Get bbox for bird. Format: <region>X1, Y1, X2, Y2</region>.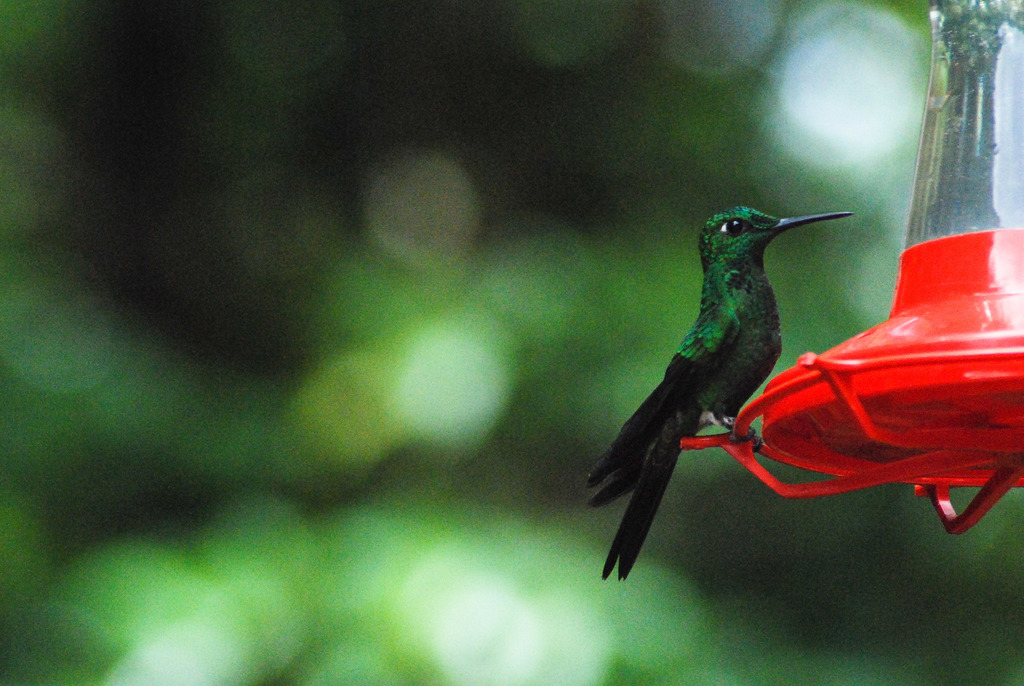
<region>588, 174, 853, 571</region>.
